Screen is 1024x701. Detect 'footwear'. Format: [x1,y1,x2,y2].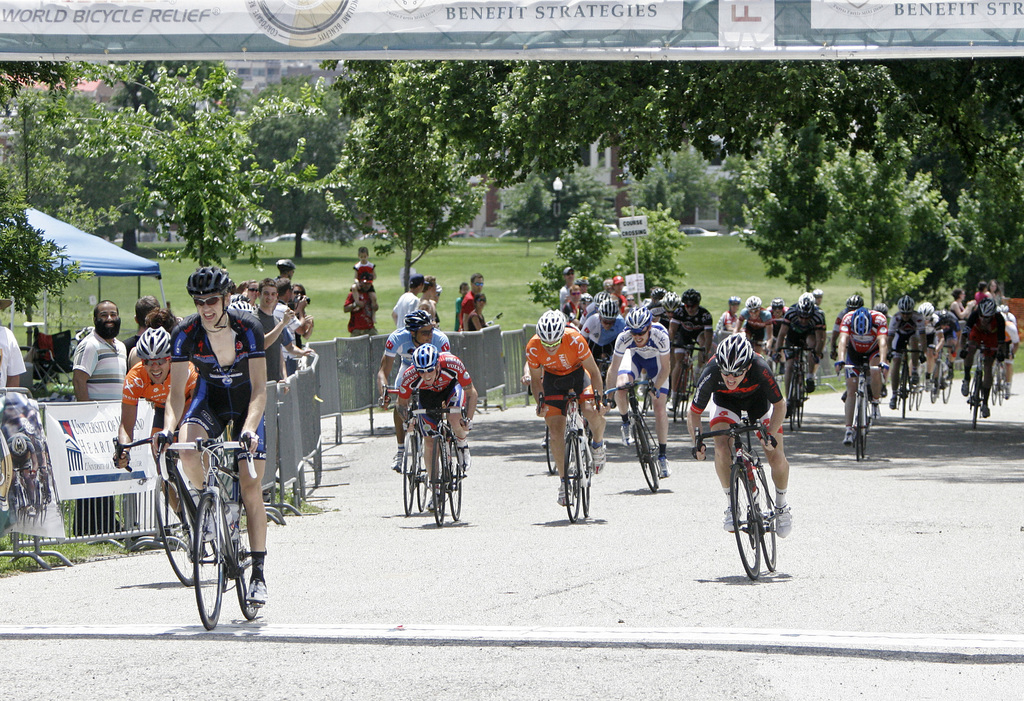
[911,372,917,387].
